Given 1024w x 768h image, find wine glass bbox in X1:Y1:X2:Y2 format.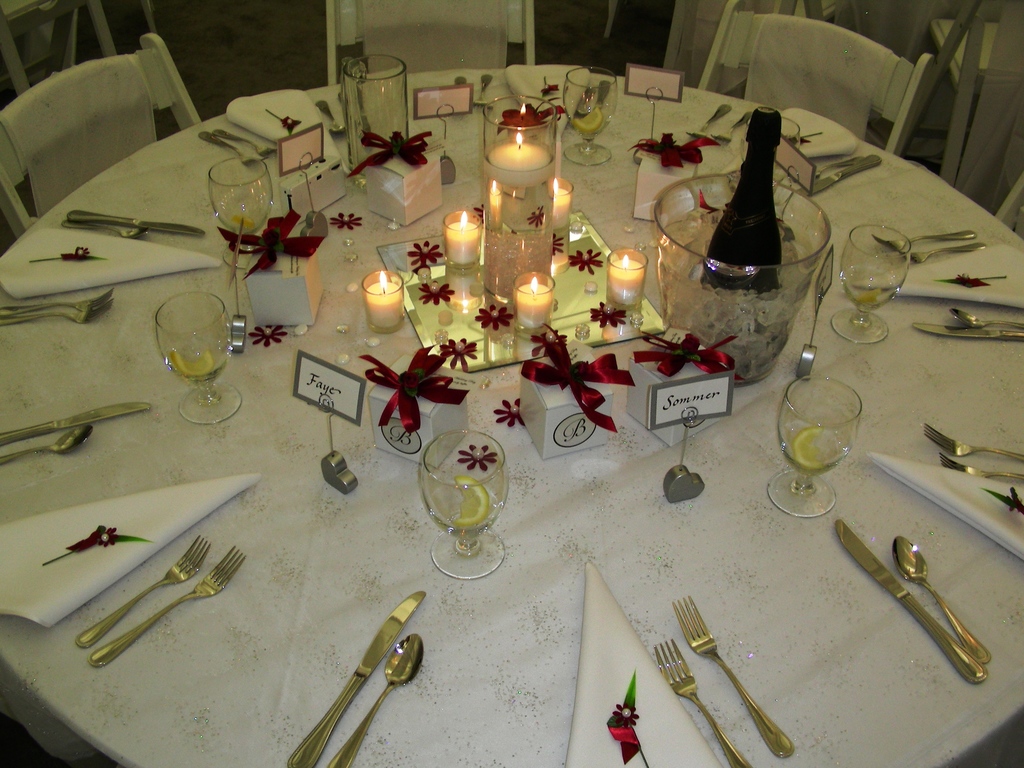
421:431:505:579.
